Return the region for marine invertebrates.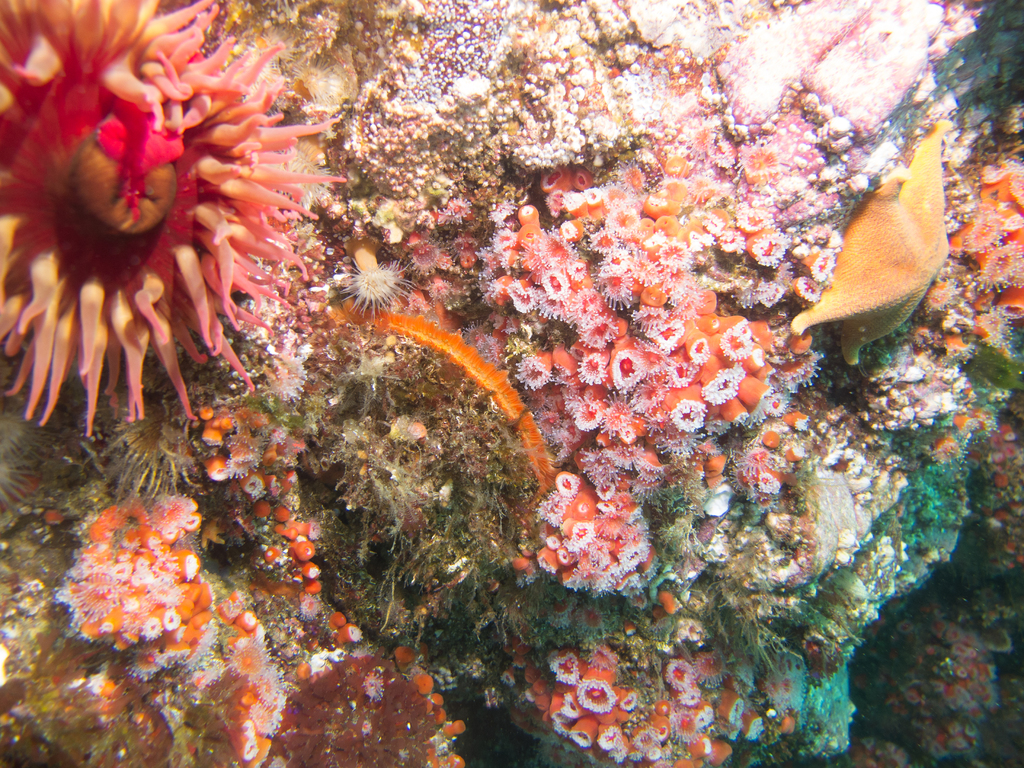
(499,620,791,764).
